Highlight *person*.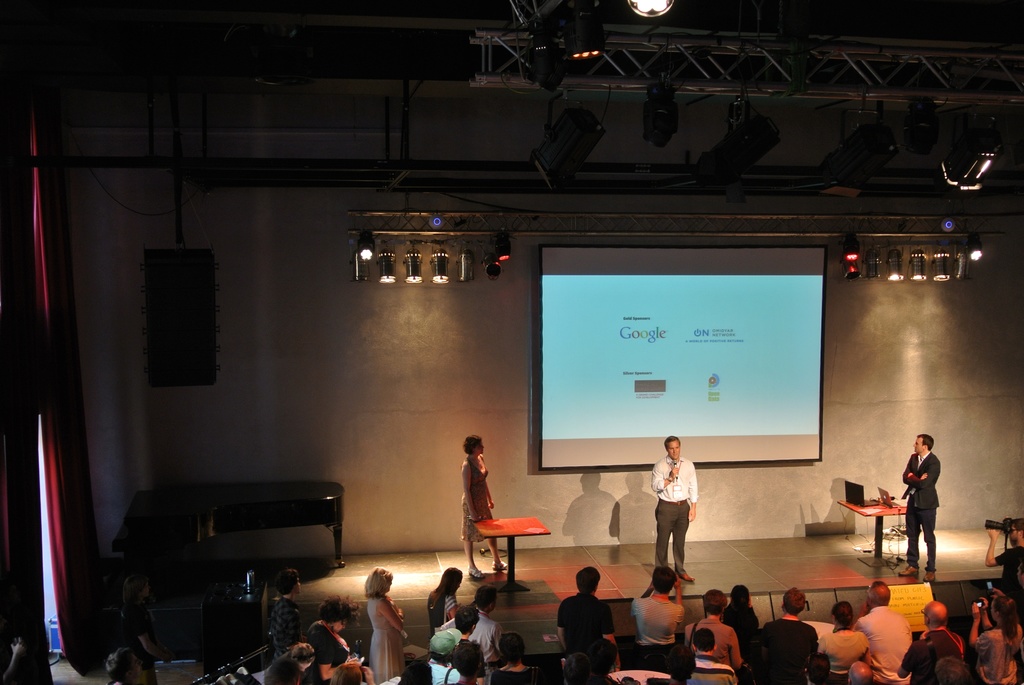
Highlighted region: box=[628, 565, 684, 655].
